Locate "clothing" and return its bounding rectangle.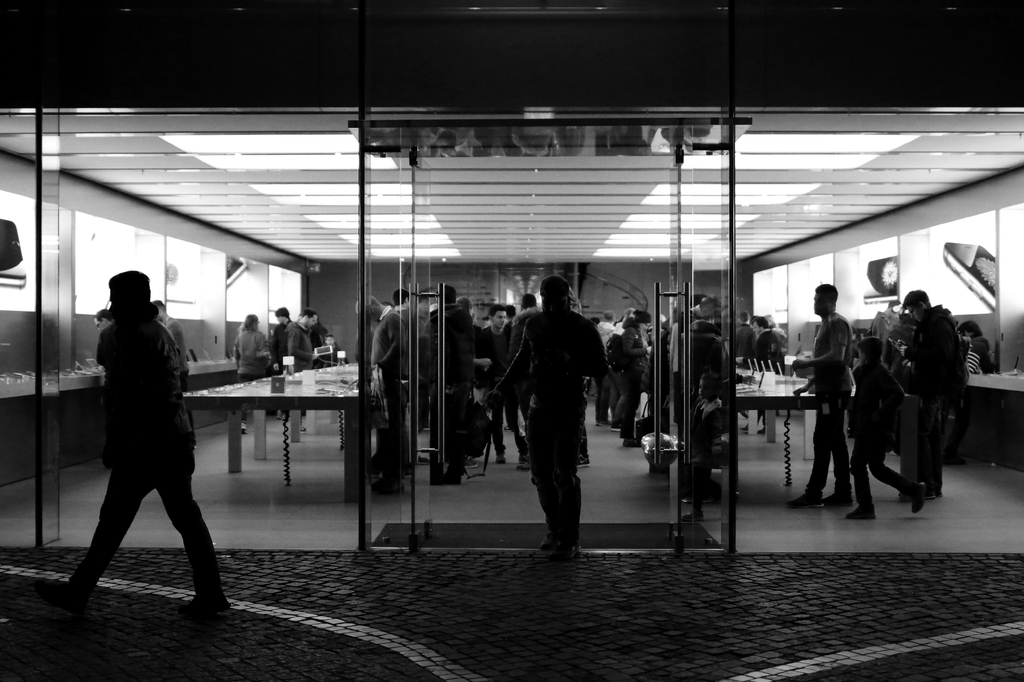
region(694, 396, 725, 509).
